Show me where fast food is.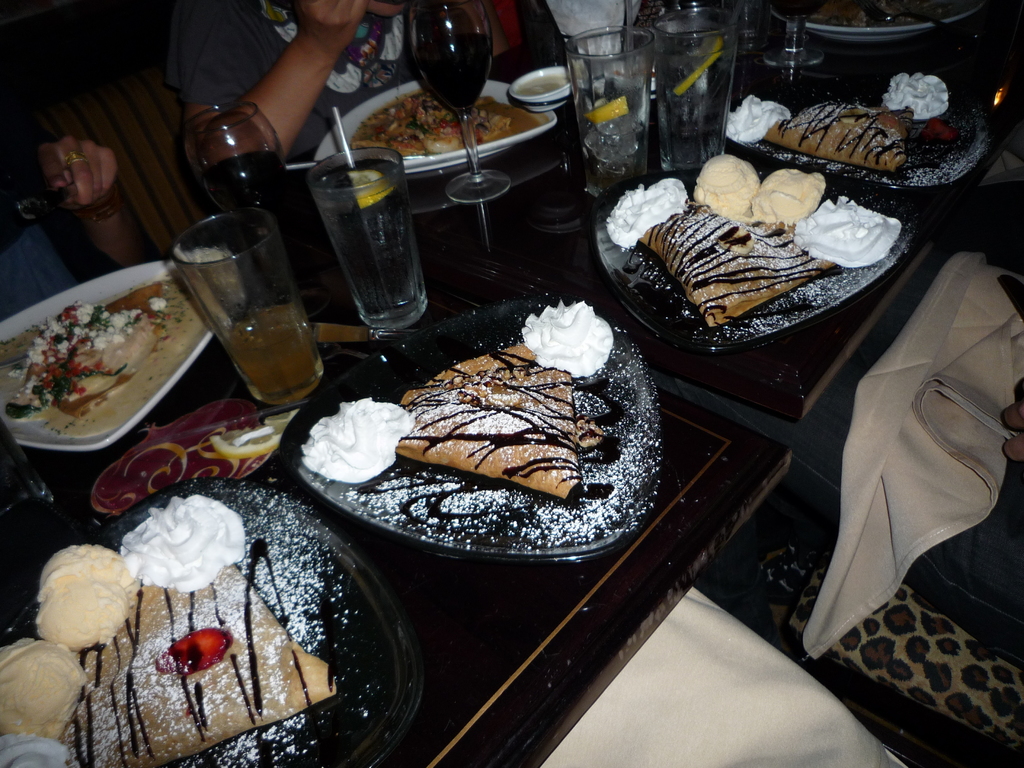
fast food is at 73 581 333 767.
